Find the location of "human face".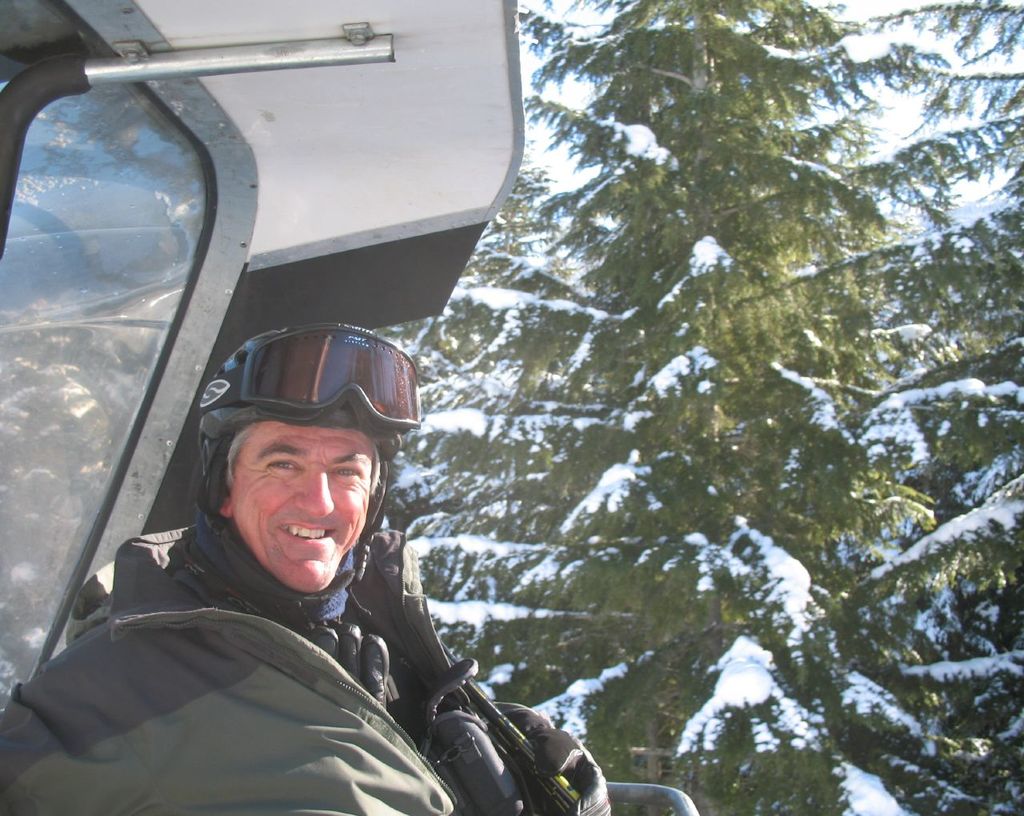
Location: box(226, 428, 374, 596).
